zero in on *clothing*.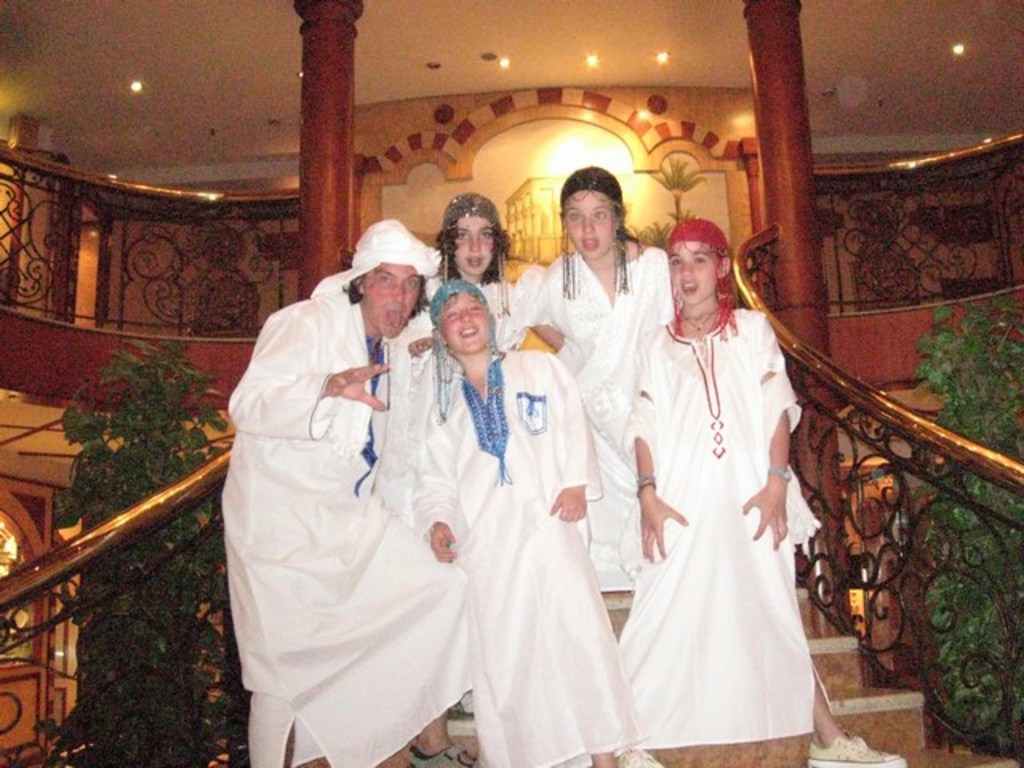
Zeroed in: [611, 306, 819, 742].
